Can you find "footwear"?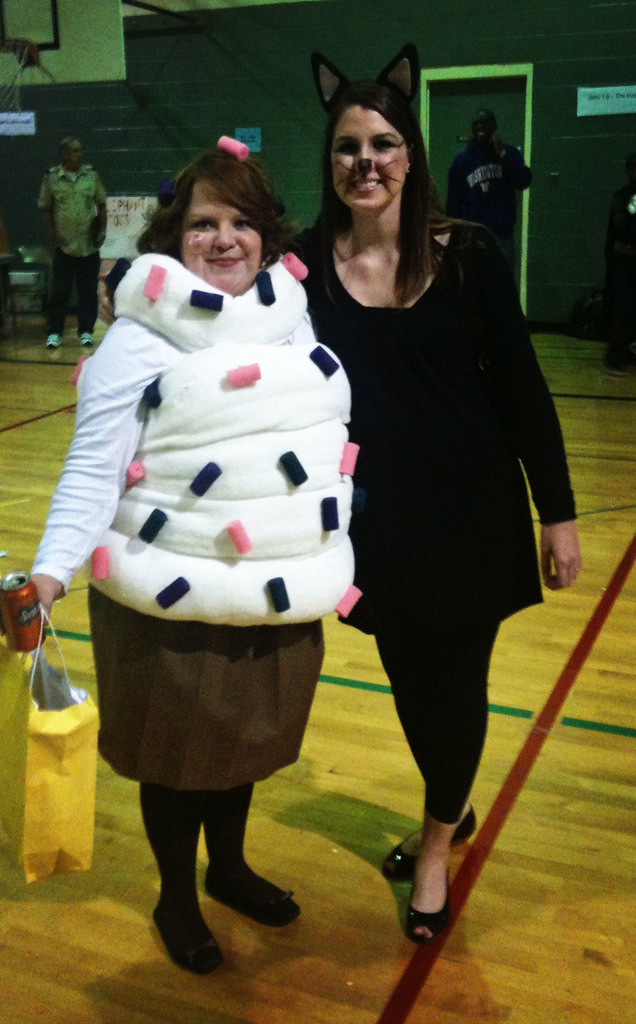
Yes, bounding box: [left=77, top=324, right=96, bottom=348].
